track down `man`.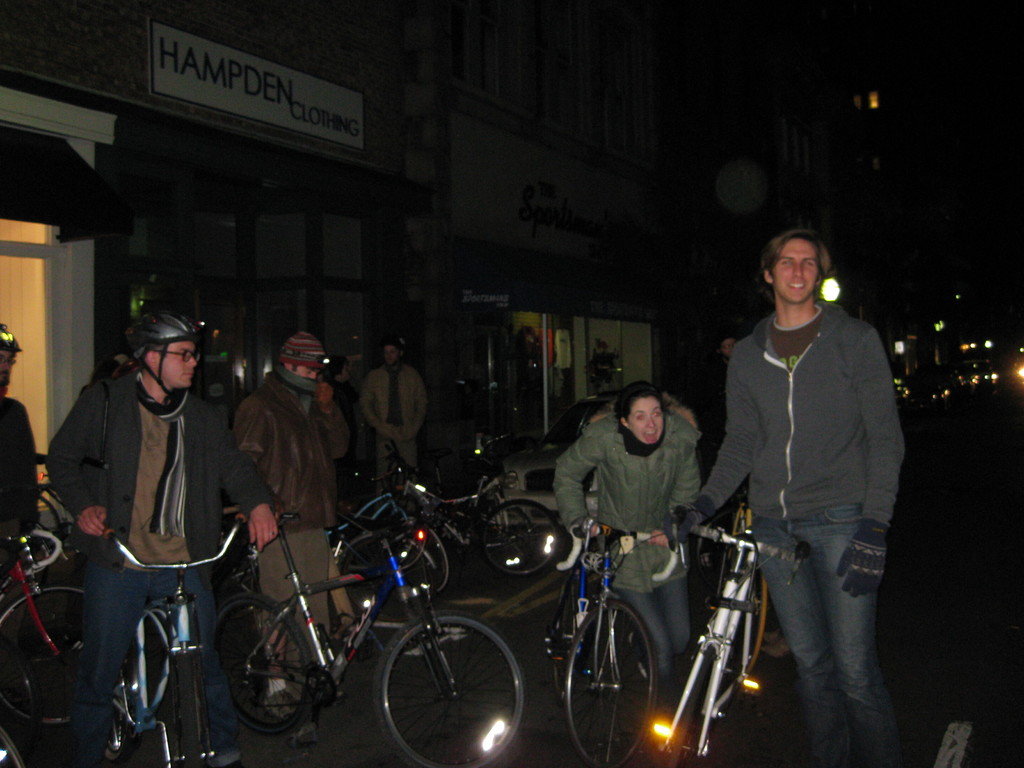
Tracked to (679, 218, 899, 755).
